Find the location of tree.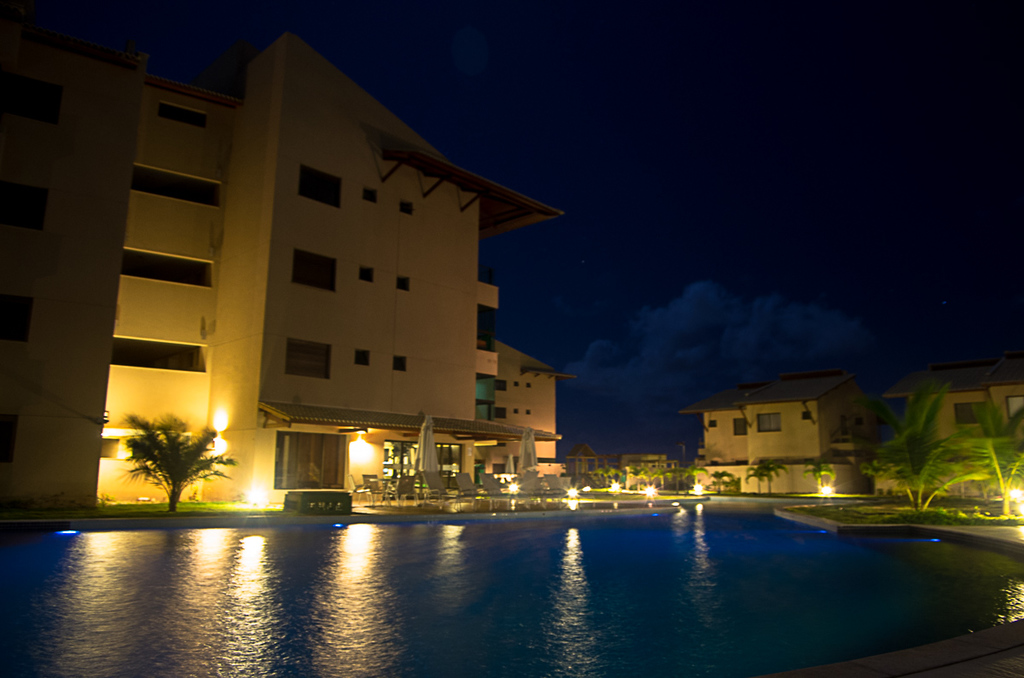
Location: {"x1": 590, "y1": 468, "x2": 621, "y2": 495}.
